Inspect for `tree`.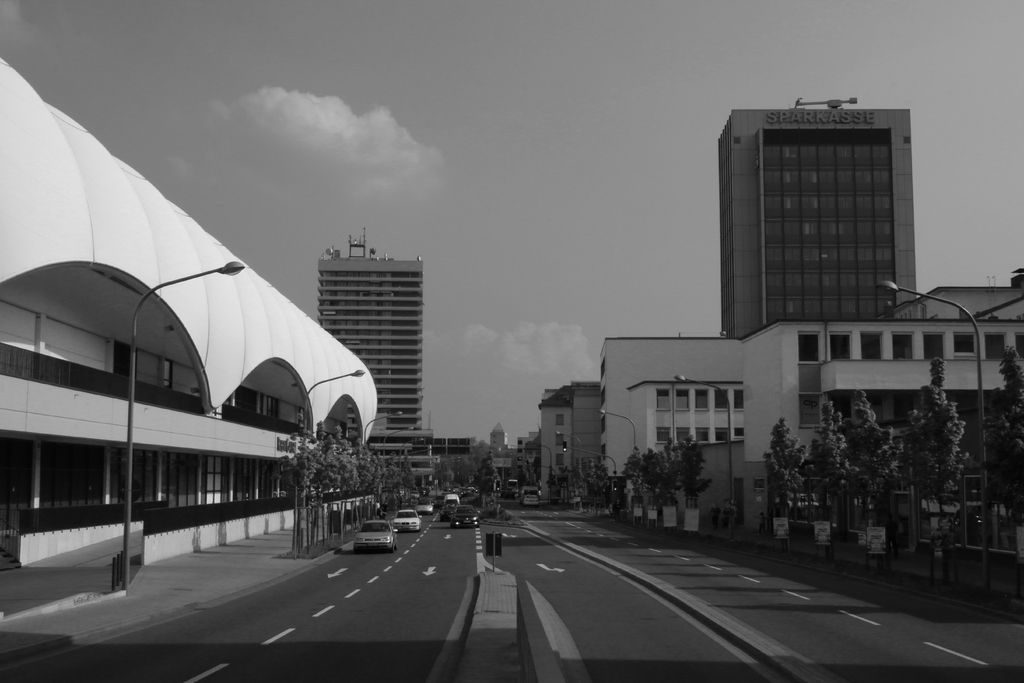
Inspection: box(808, 398, 858, 561).
